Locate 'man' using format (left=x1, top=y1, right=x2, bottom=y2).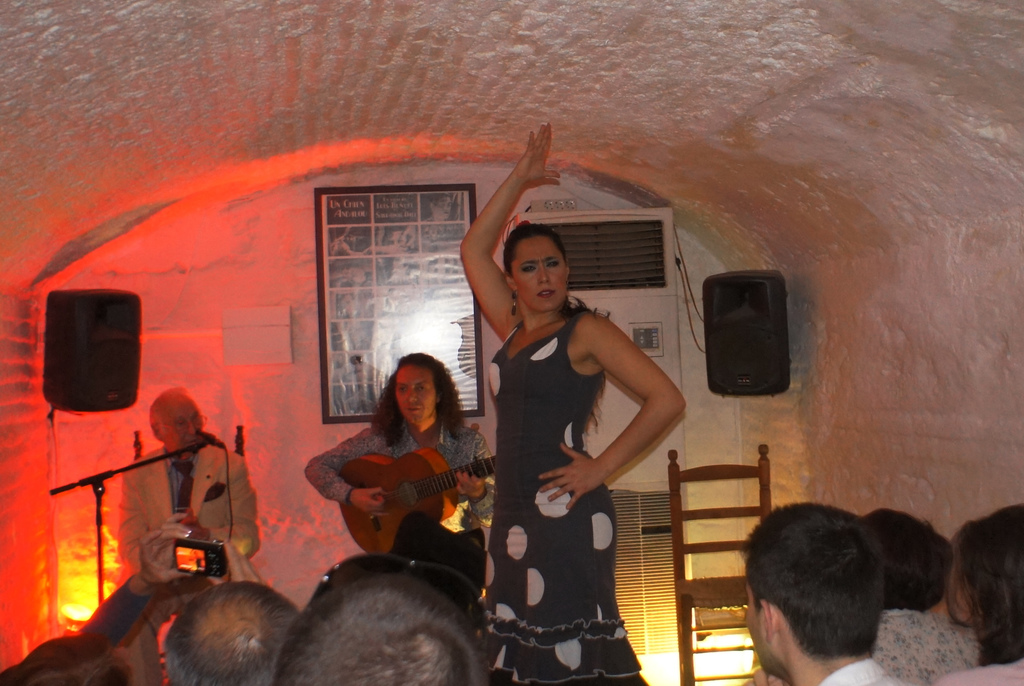
(left=750, top=495, right=899, bottom=685).
